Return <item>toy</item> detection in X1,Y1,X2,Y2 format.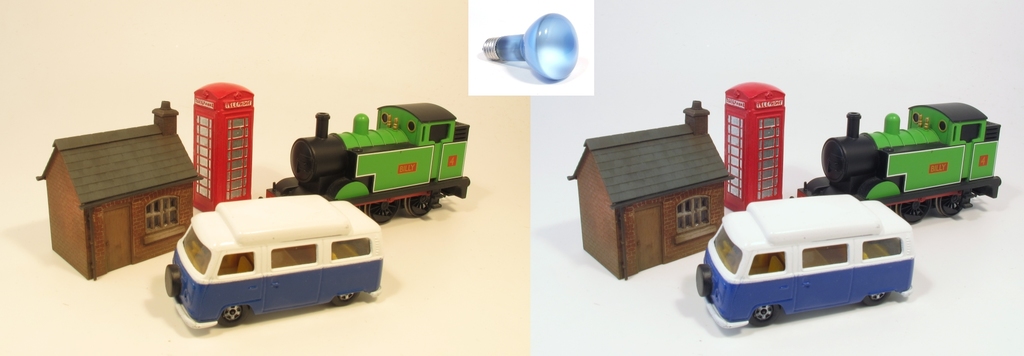
568,94,736,284.
